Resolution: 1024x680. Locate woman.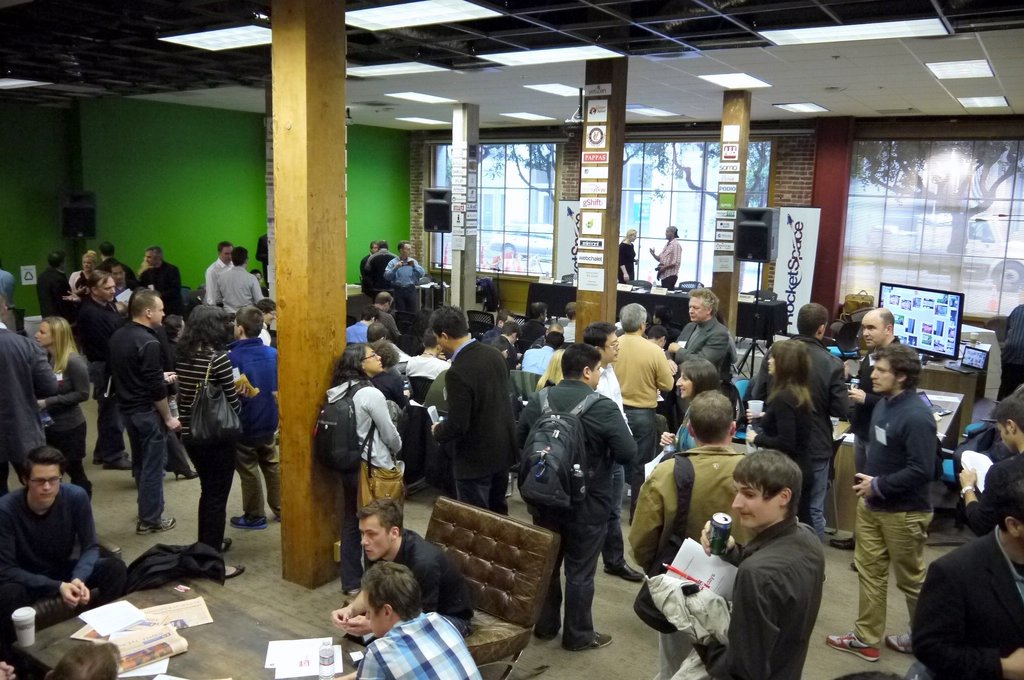
bbox=(28, 311, 93, 505).
